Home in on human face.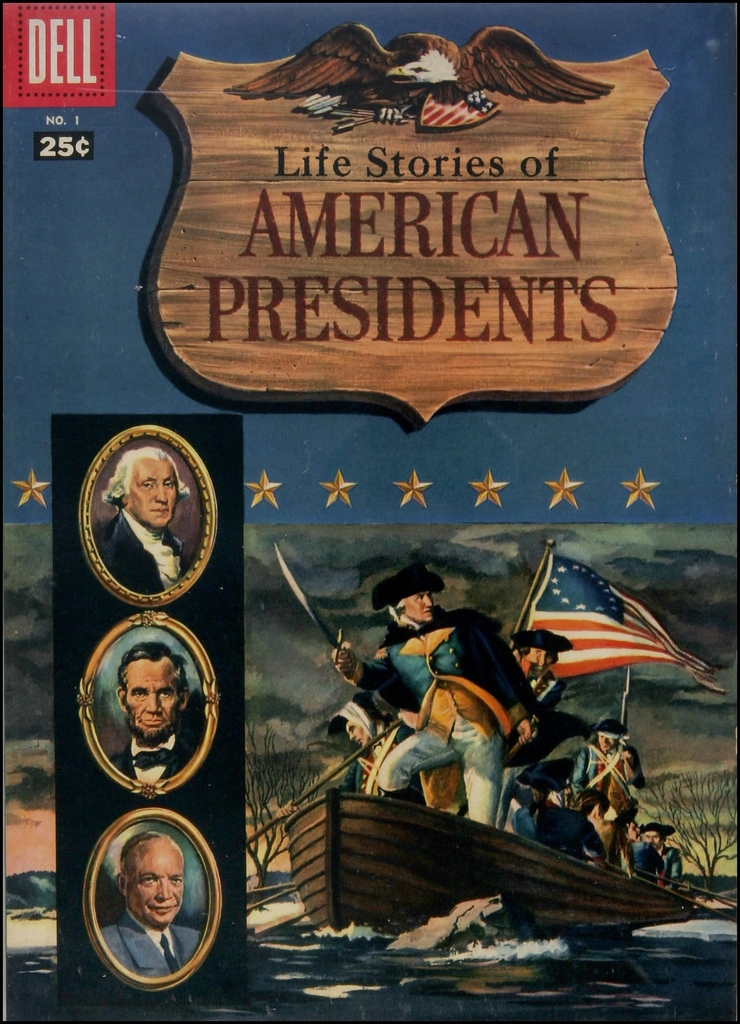
Homed in at <region>134, 838, 181, 922</region>.
